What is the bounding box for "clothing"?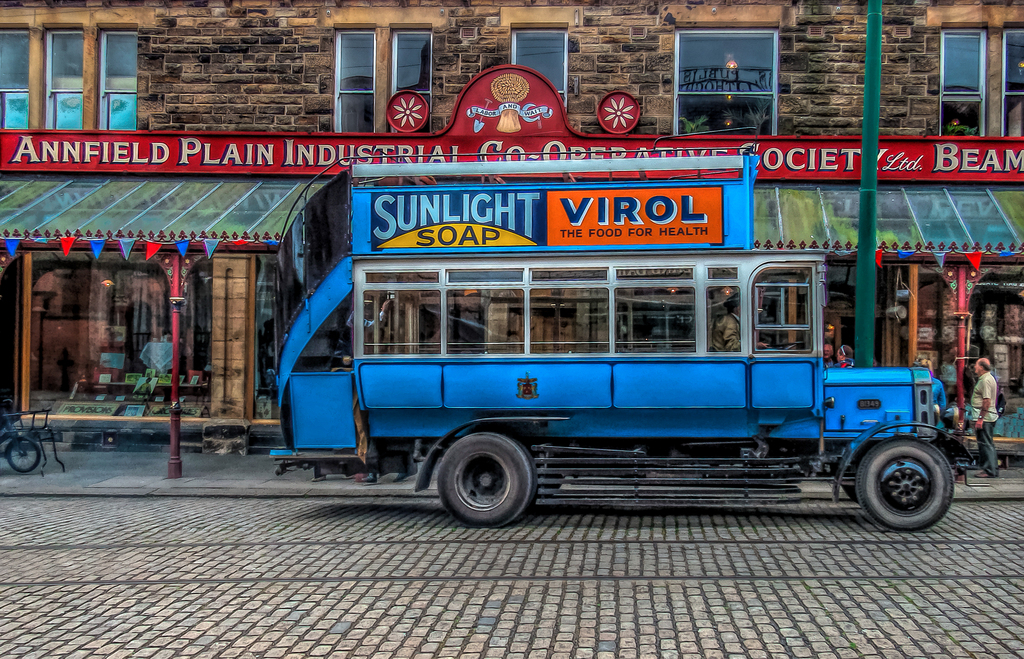
pyautogui.locateOnScreen(712, 307, 742, 350).
